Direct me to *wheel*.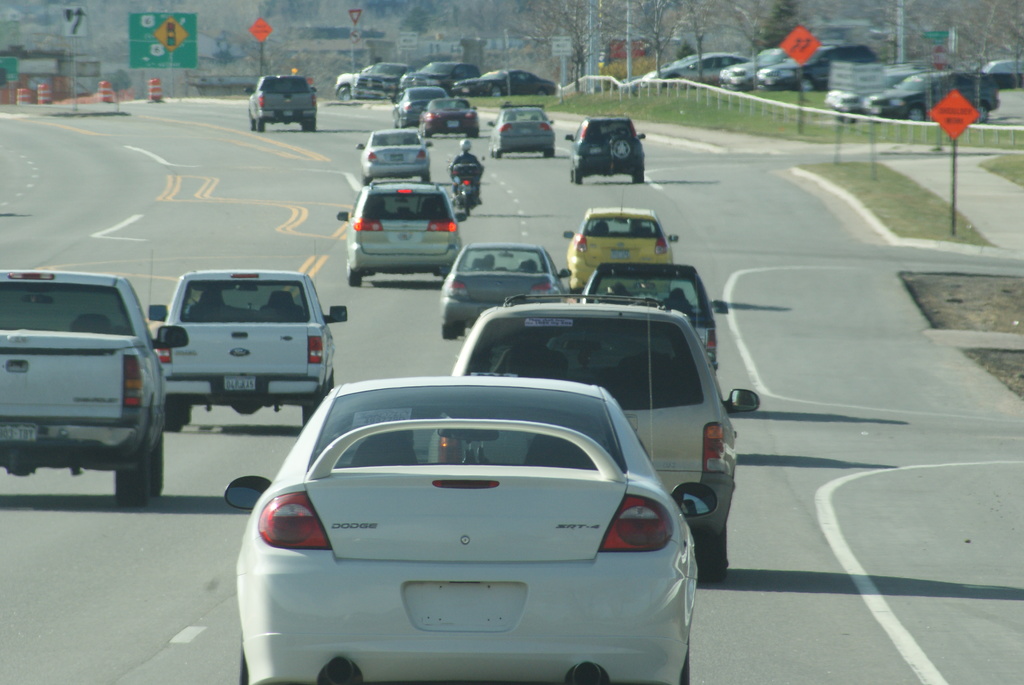
Direction: 632, 171, 644, 185.
